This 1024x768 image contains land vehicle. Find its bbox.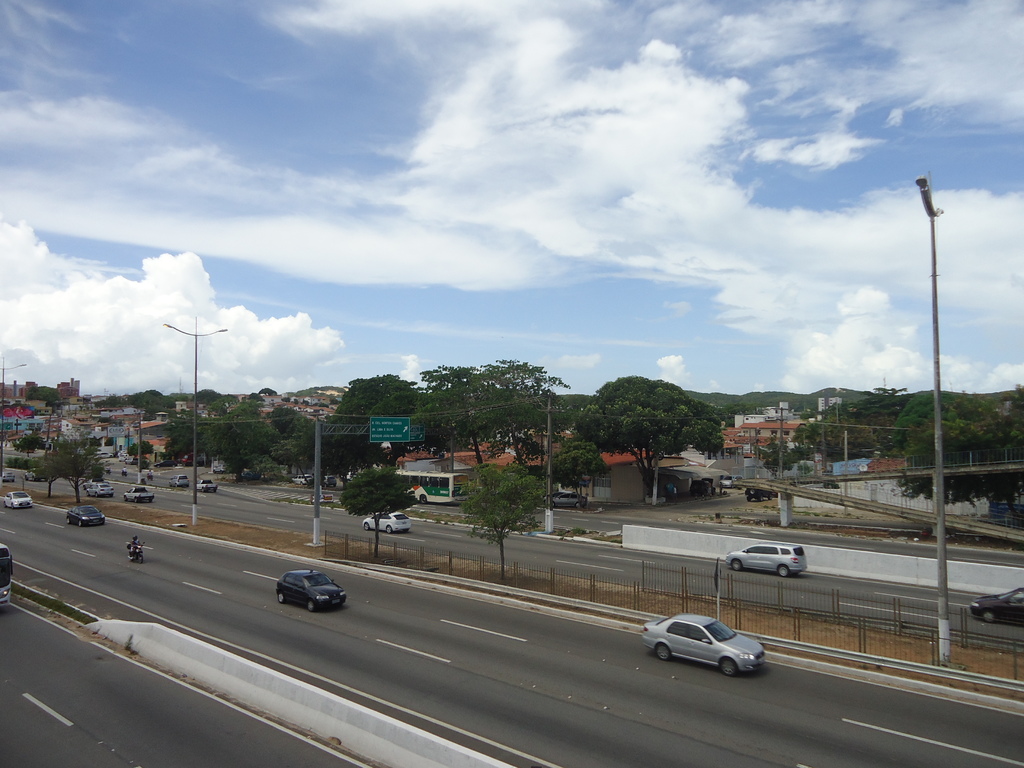
box(724, 543, 810, 577).
